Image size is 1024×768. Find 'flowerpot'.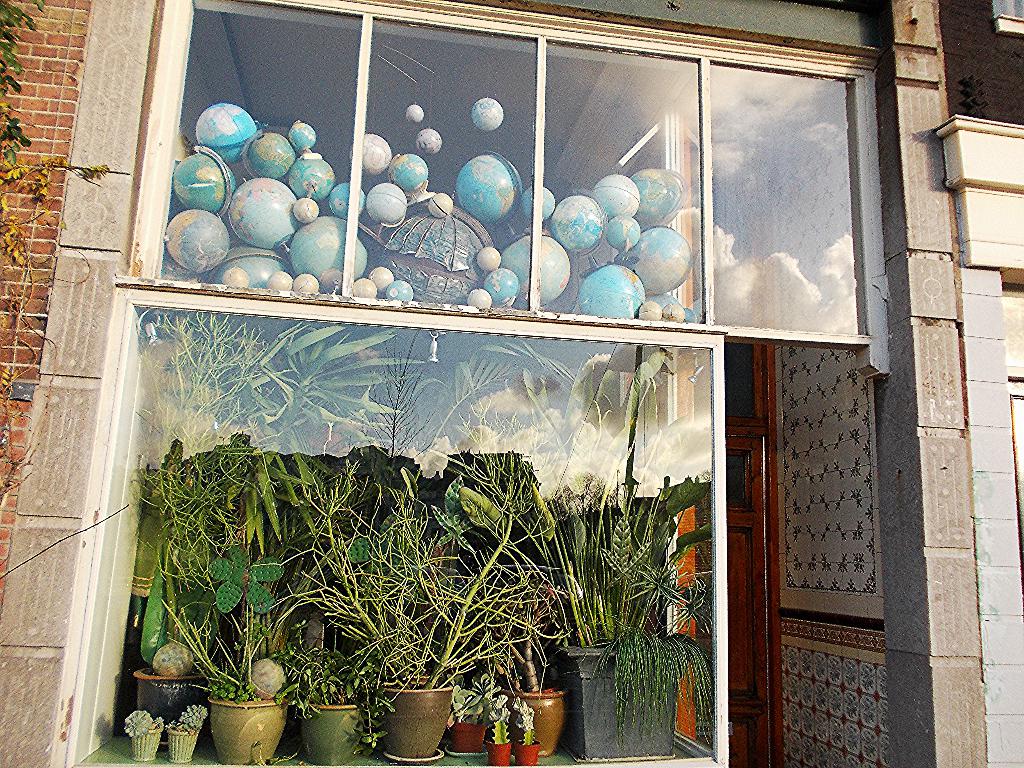
l=170, t=724, r=199, b=764.
